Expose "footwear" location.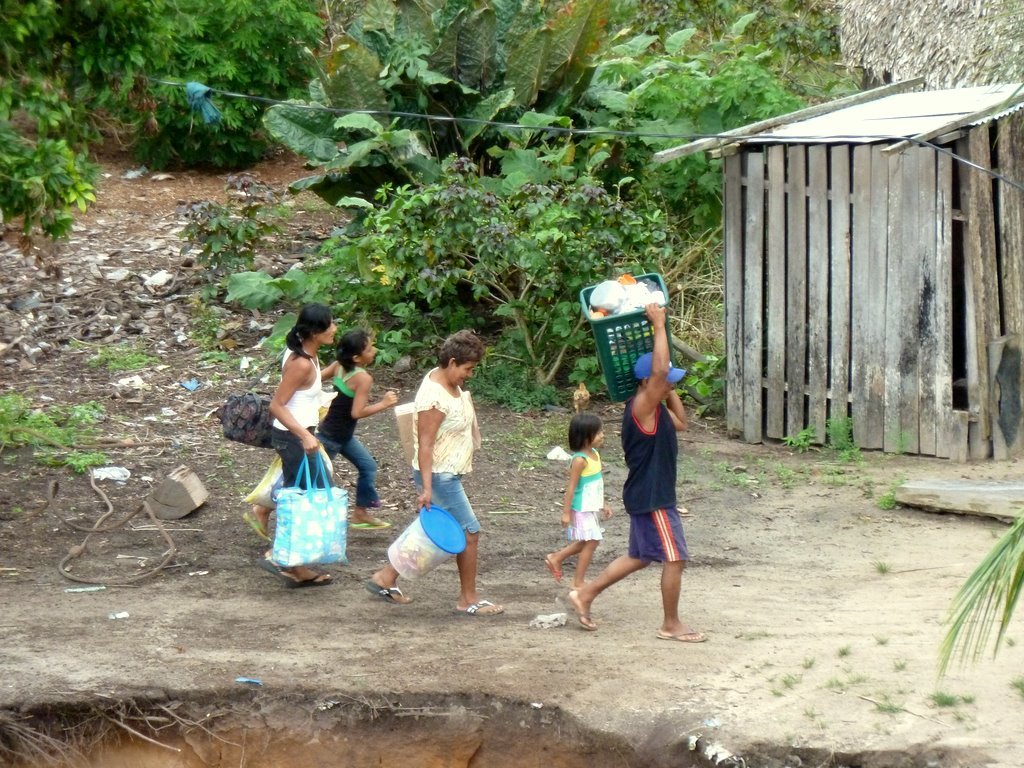
Exposed at x1=453, y1=599, x2=504, y2=621.
